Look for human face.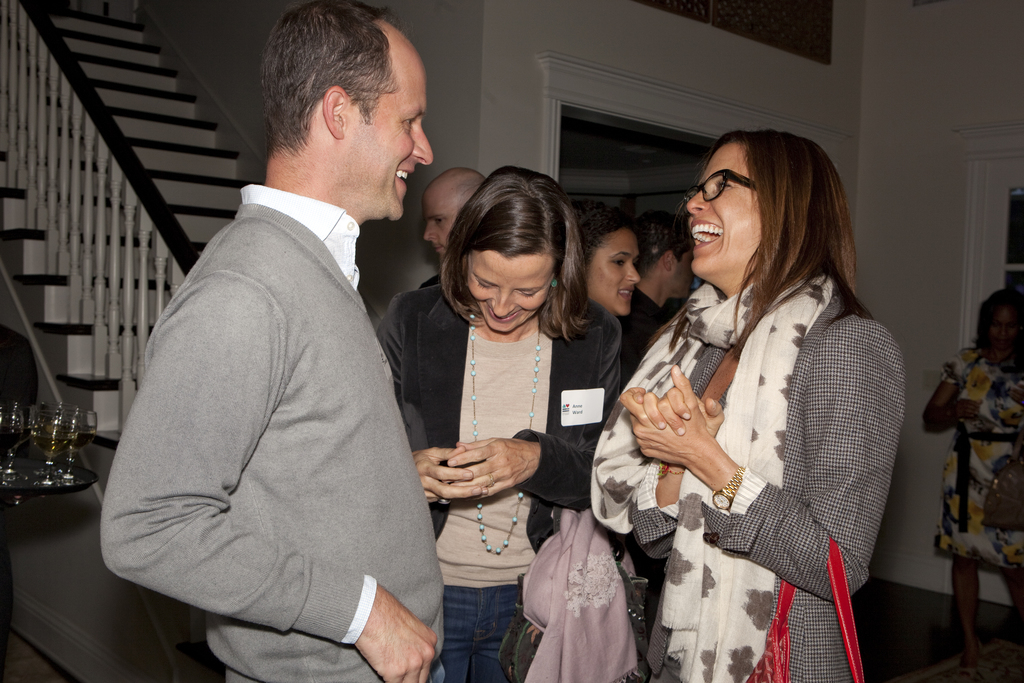
Found: 988 299 1023 356.
